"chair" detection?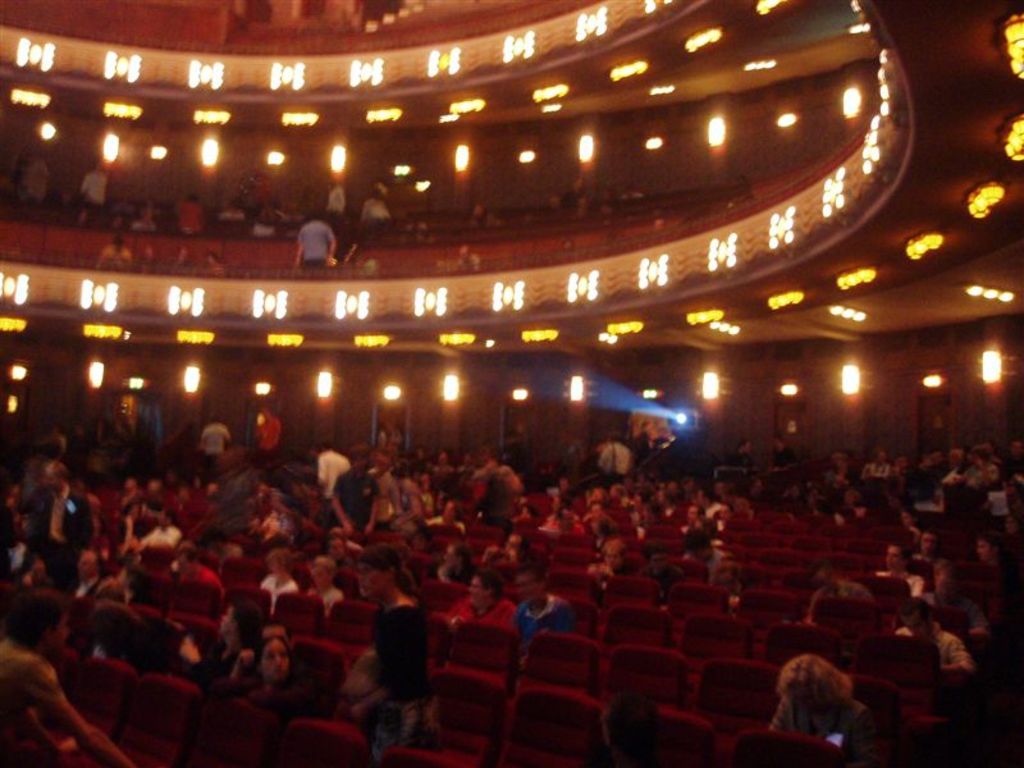
bbox(613, 536, 657, 563)
